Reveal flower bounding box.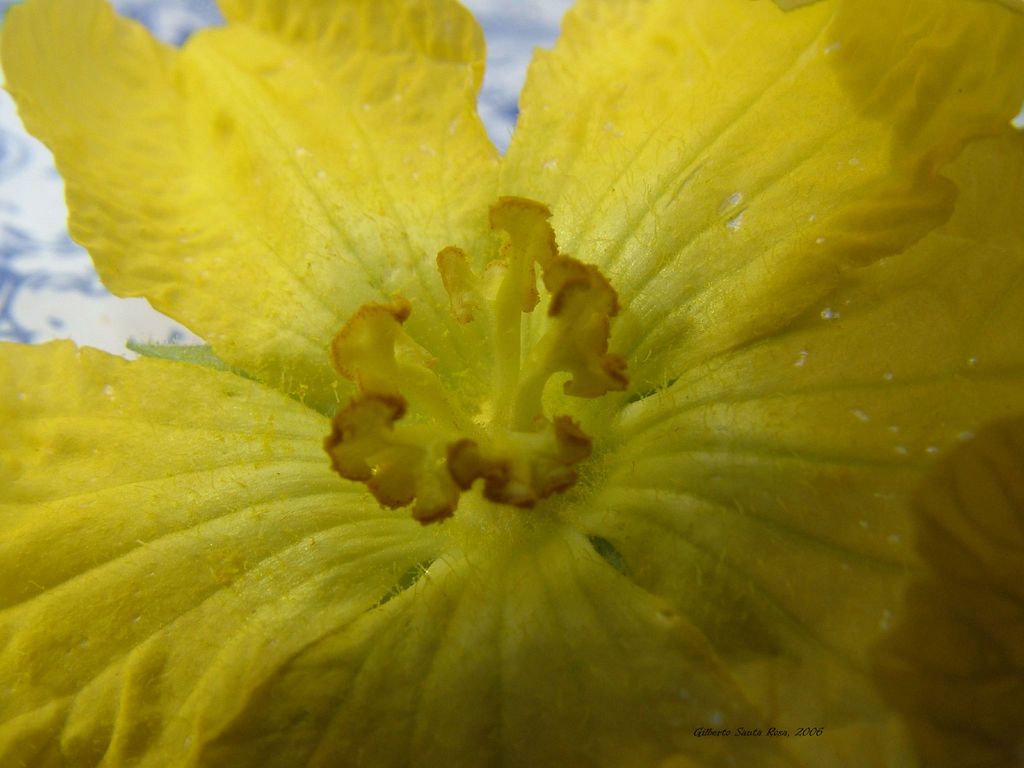
Revealed: crop(5, 0, 972, 742).
